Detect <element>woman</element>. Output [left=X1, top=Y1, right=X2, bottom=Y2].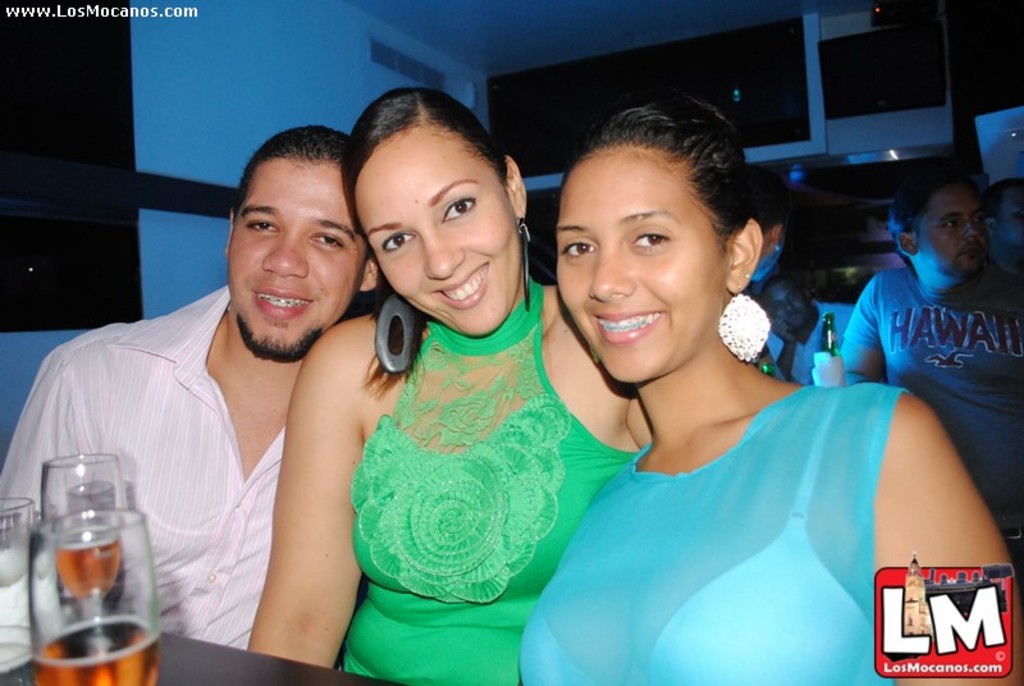
[left=741, top=164, right=790, bottom=376].
